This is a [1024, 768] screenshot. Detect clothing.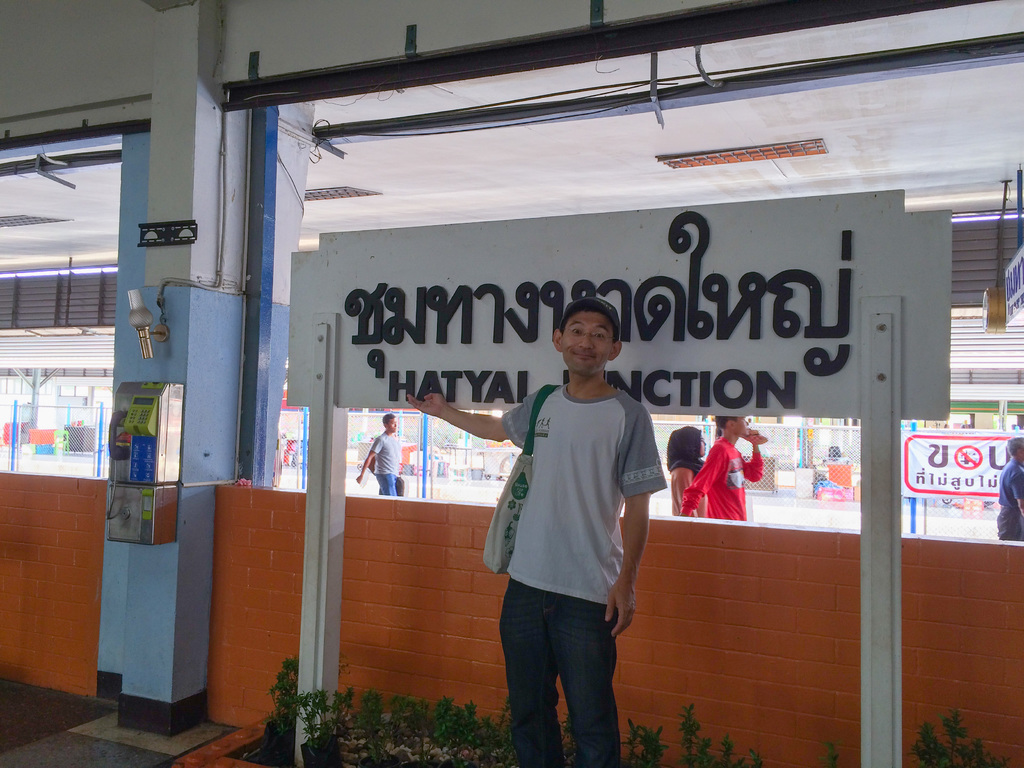
369, 437, 402, 492.
